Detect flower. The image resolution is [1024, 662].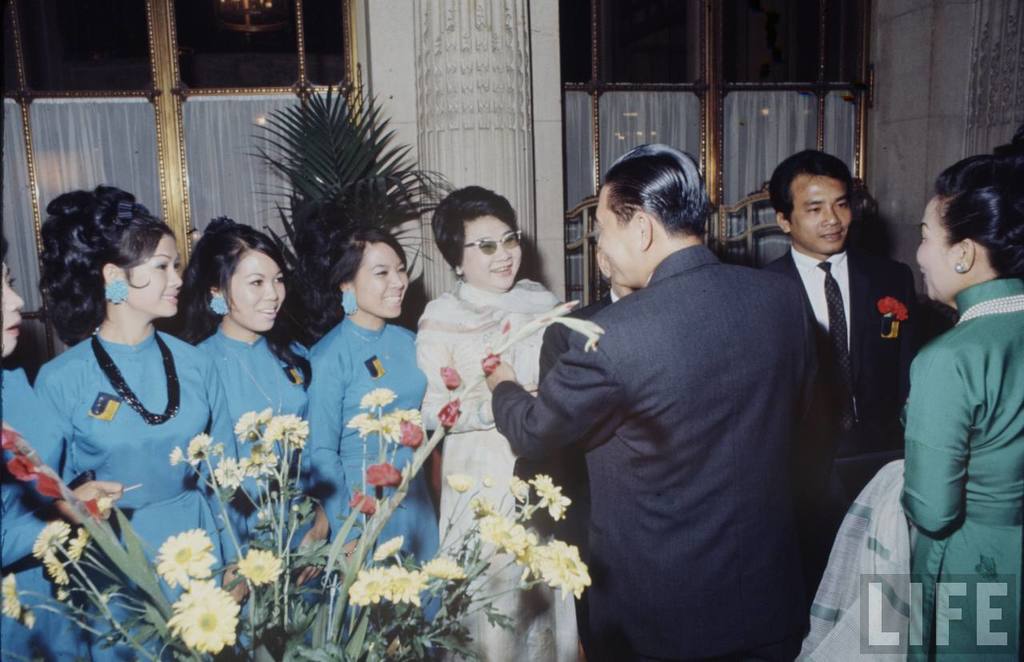
510,475,536,504.
